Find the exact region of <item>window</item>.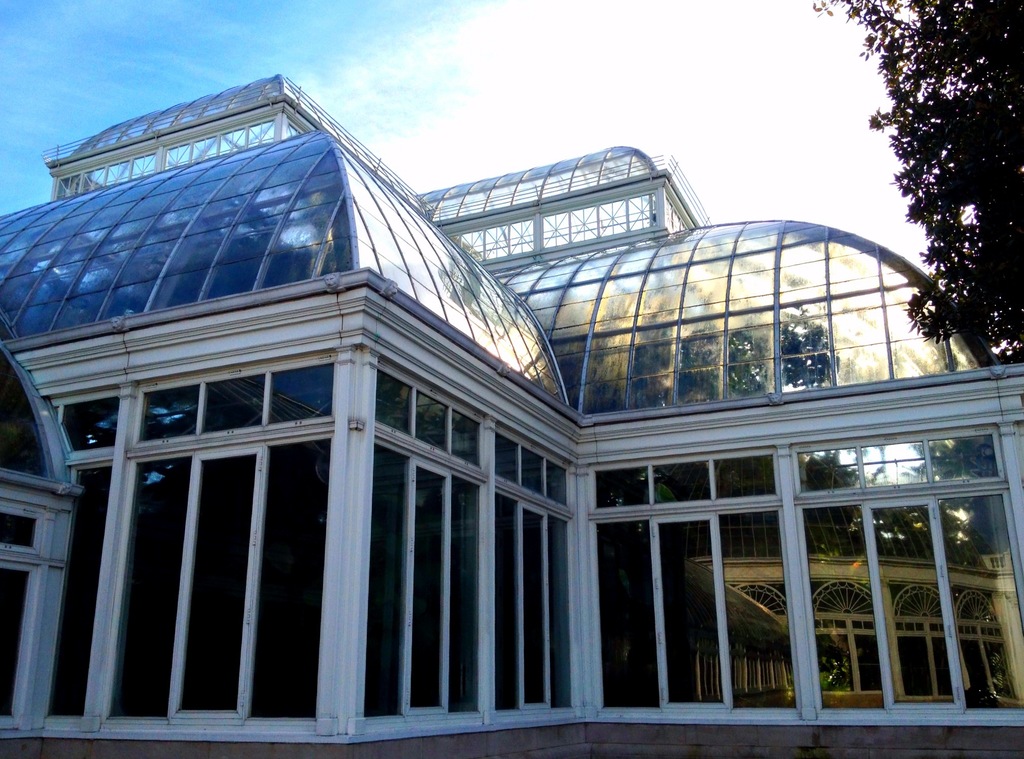
Exact region: [107,453,191,718].
